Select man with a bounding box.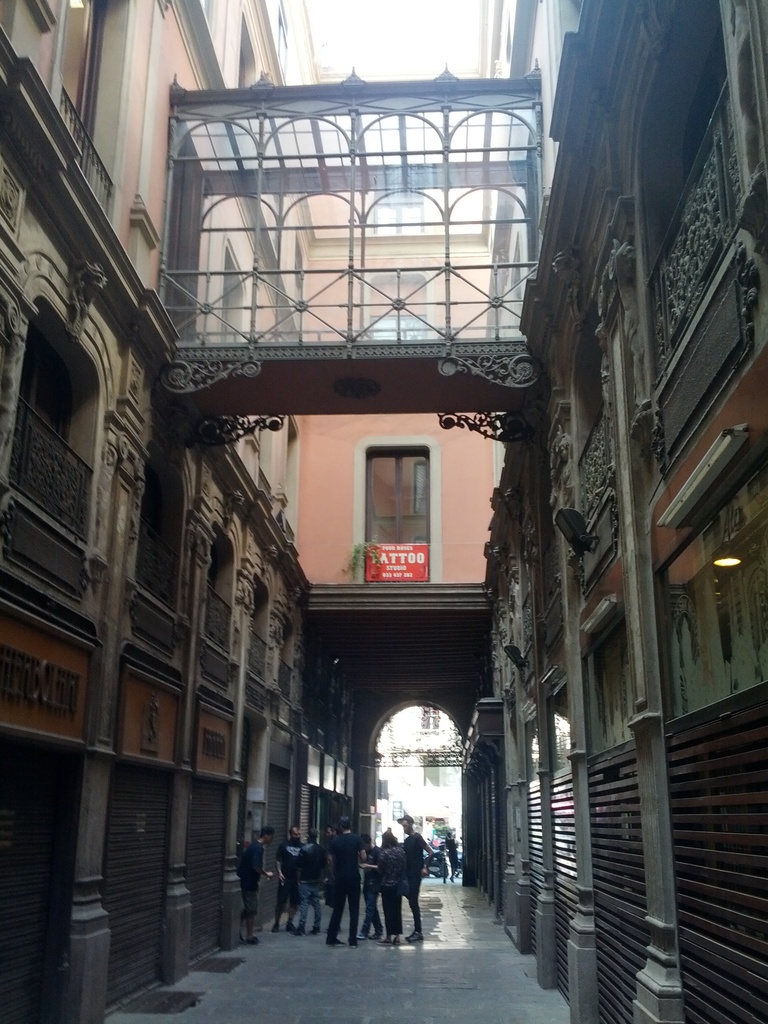
291, 829, 328, 938.
